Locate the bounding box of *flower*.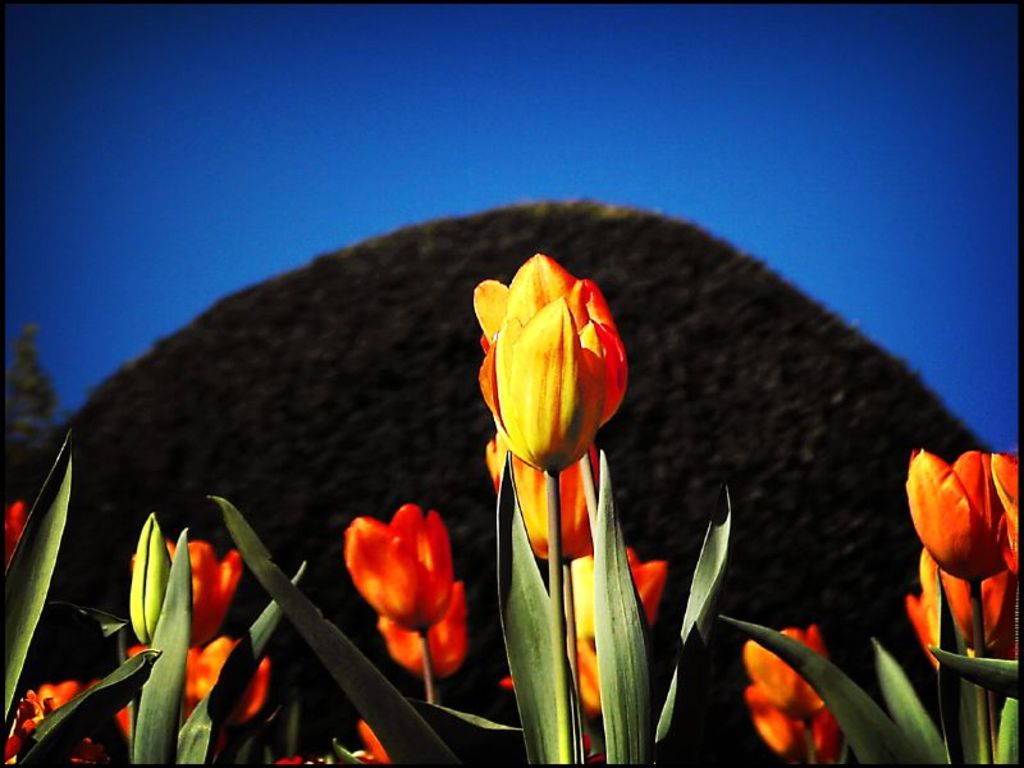
Bounding box: rect(168, 636, 273, 717).
